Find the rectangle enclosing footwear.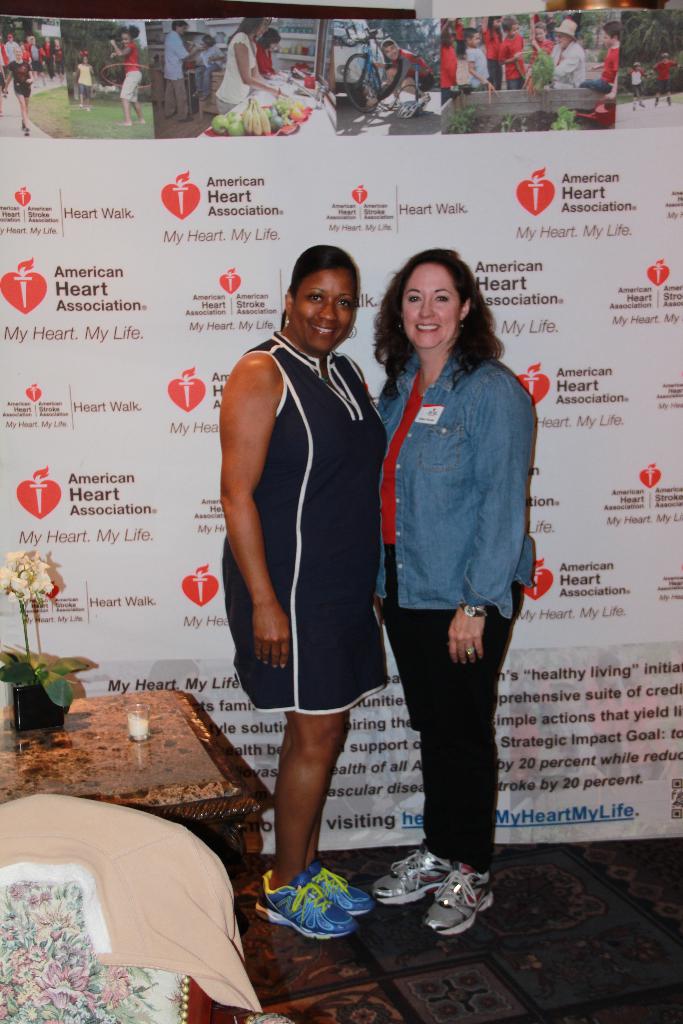
x1=420 y1=864 x2=495 y2=939.
